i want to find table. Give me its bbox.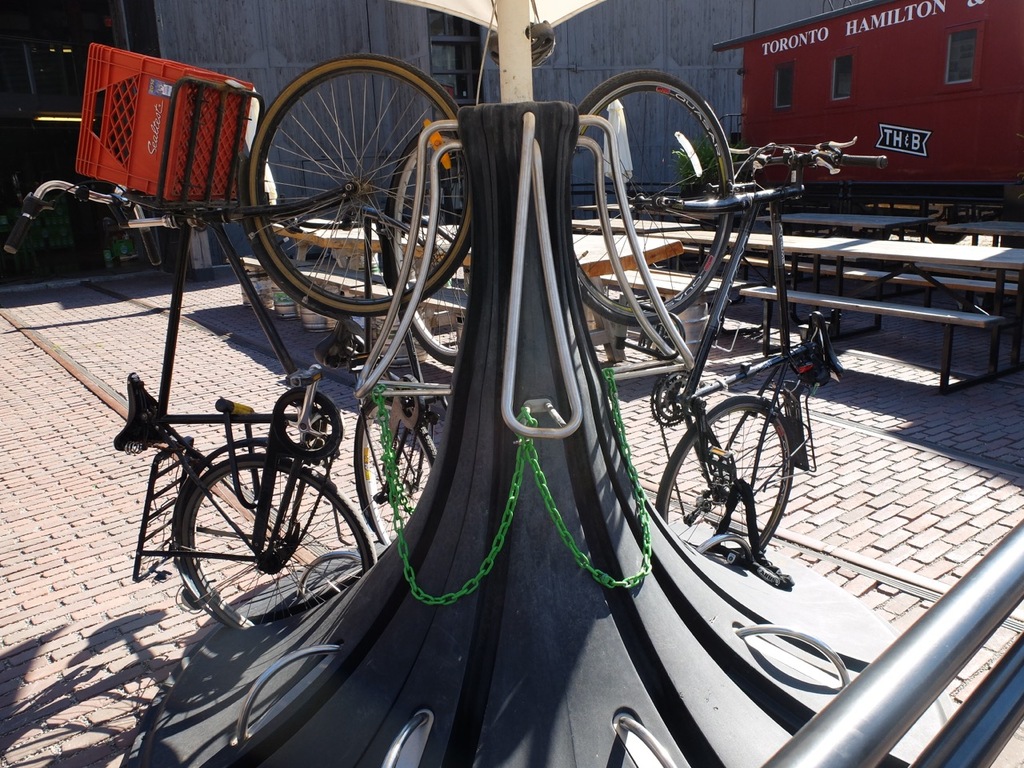
<box>758,206,930,244</box>.
